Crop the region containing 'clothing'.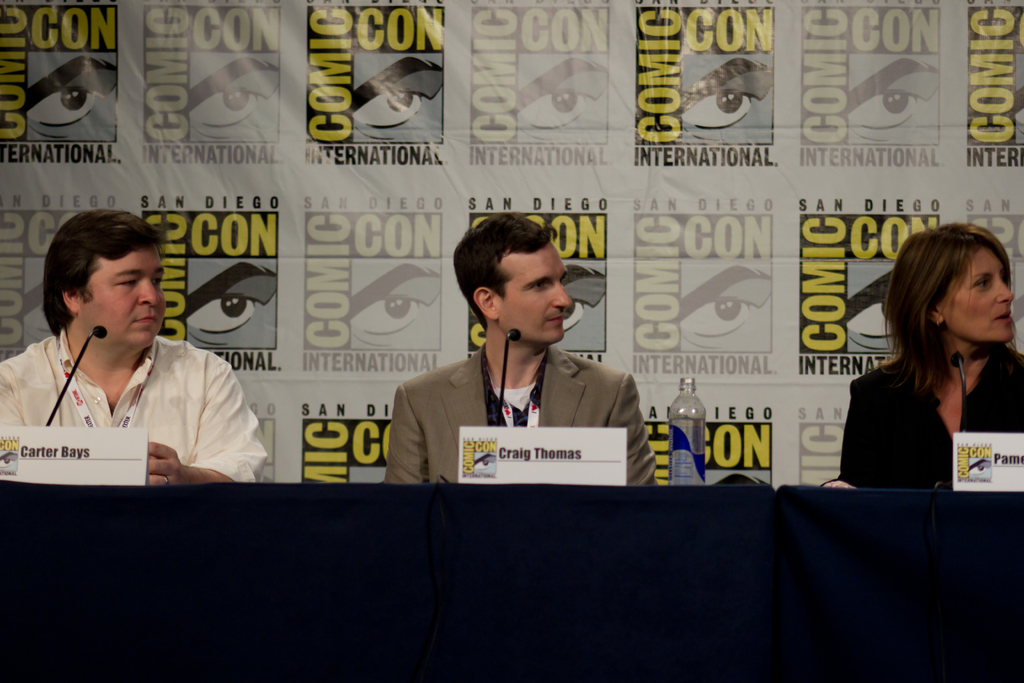
Crop region: [left=384, top=345, right=660, bottom=486].
